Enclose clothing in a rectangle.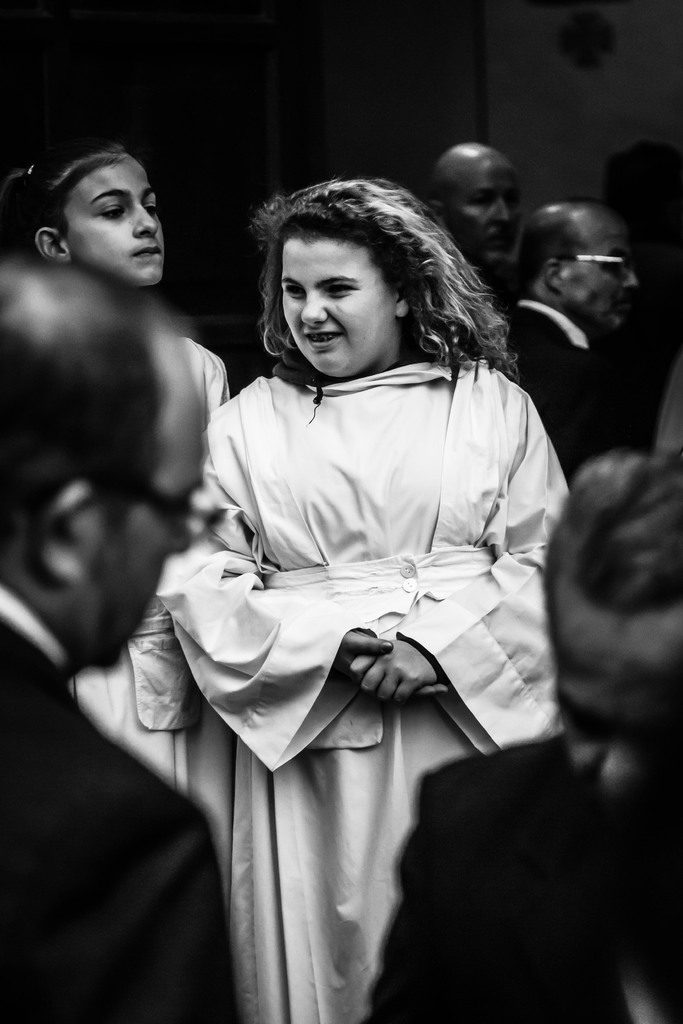
rect(160, 304, 570, 869).
